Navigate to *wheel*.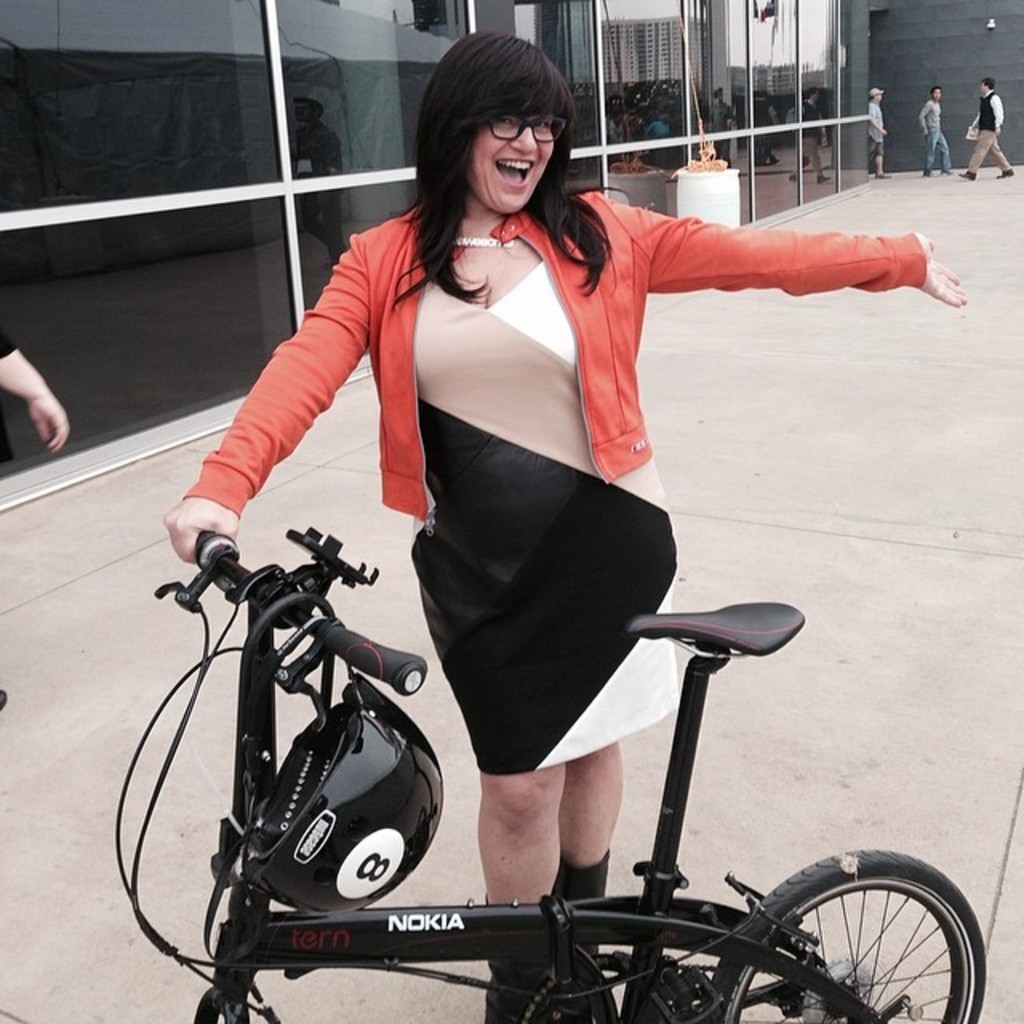
Navigation target: box=[749, 880, 979, 1021].
